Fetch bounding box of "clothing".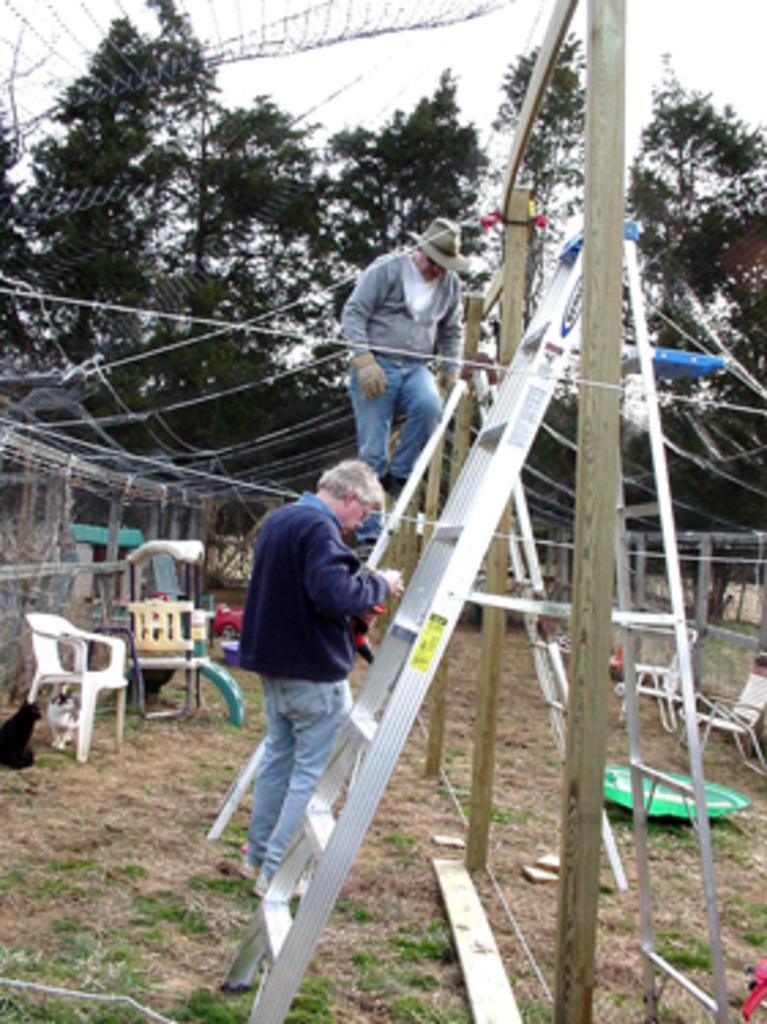
Bbox: {"x1": 338, "y1": 191, "x2": 478, "y2": 472}.
